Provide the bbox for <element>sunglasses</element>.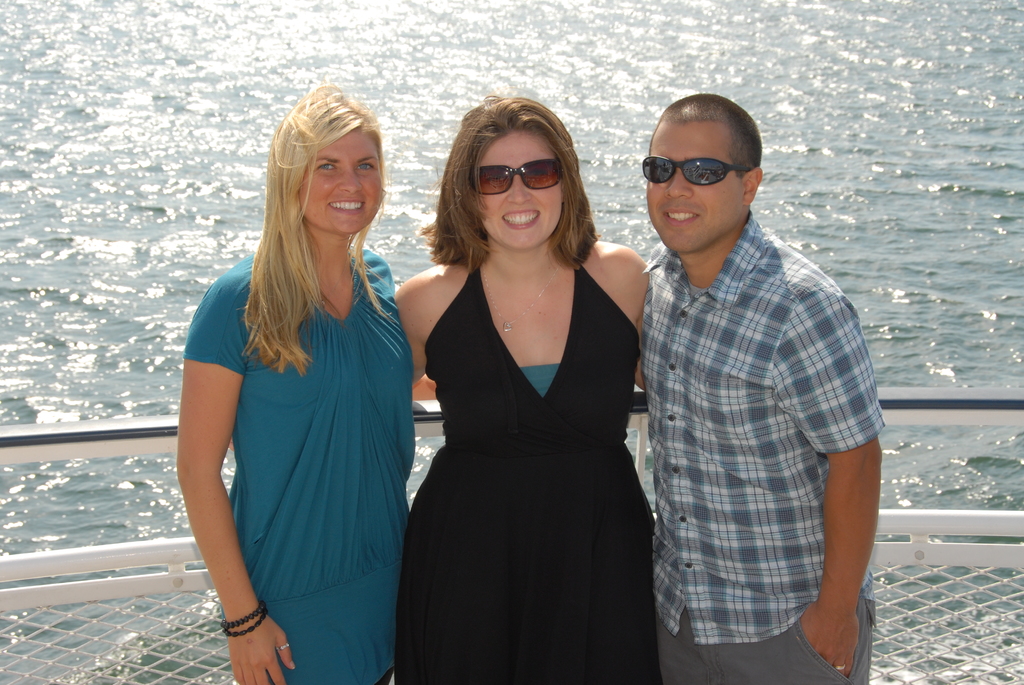
select_region(468, 161, 563, 191).
